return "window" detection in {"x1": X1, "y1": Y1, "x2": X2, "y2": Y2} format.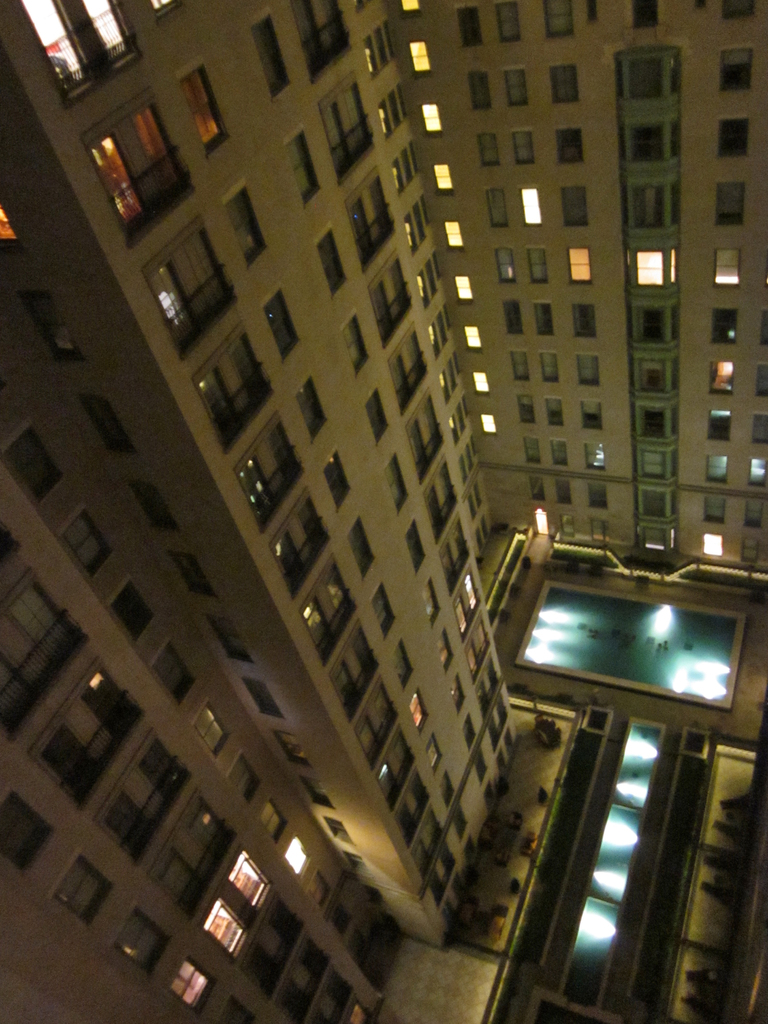
{"x1": 0, "y1": 794, "x2": 58, "y2": 877}.
